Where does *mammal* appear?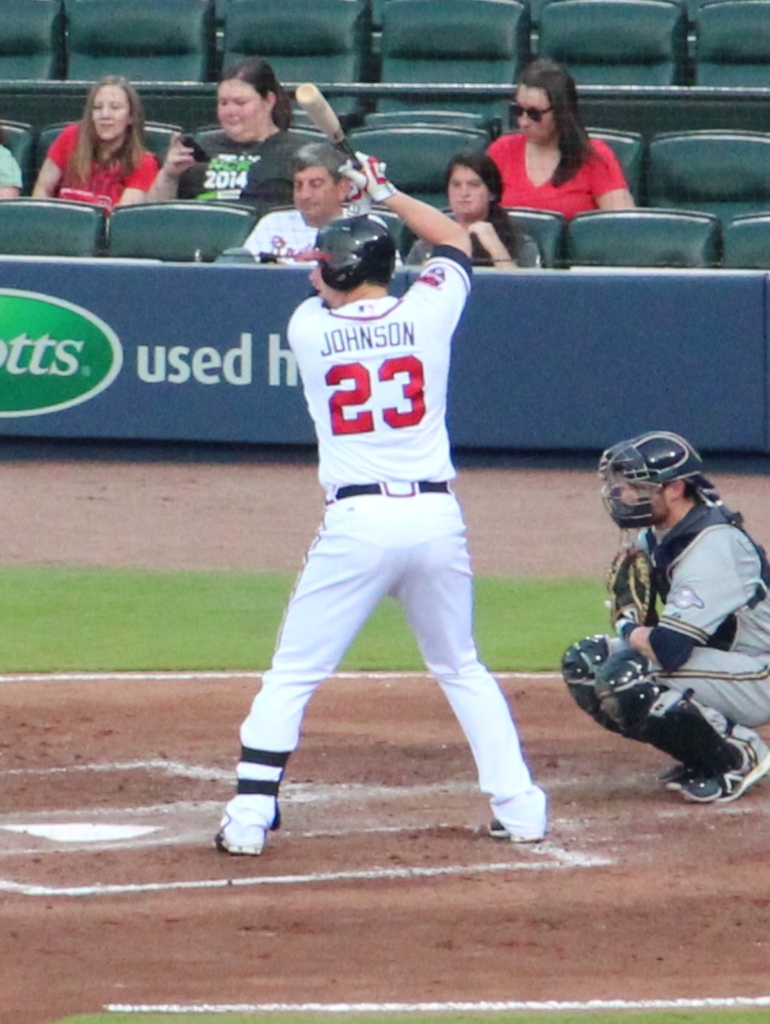
Appears at 204, 205, 564, 841.
